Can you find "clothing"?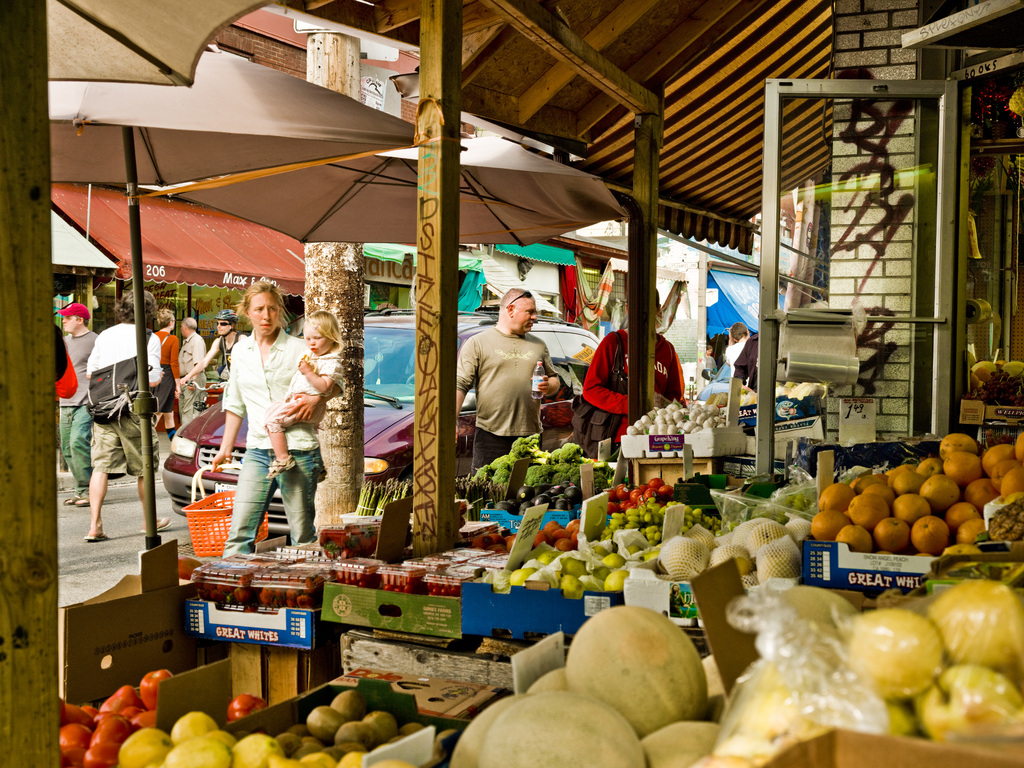
Yes, bounding box: <box>262,351,346,434</box>.
